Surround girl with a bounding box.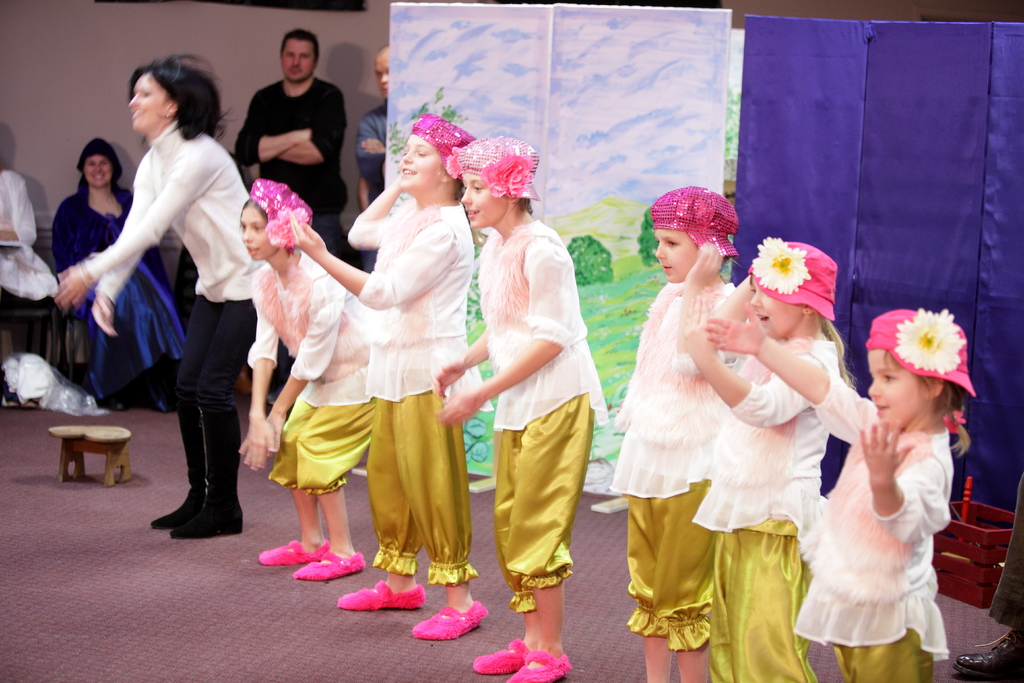
{"left": 610, "top": 186, "right": 750, "bottom": 682}.
